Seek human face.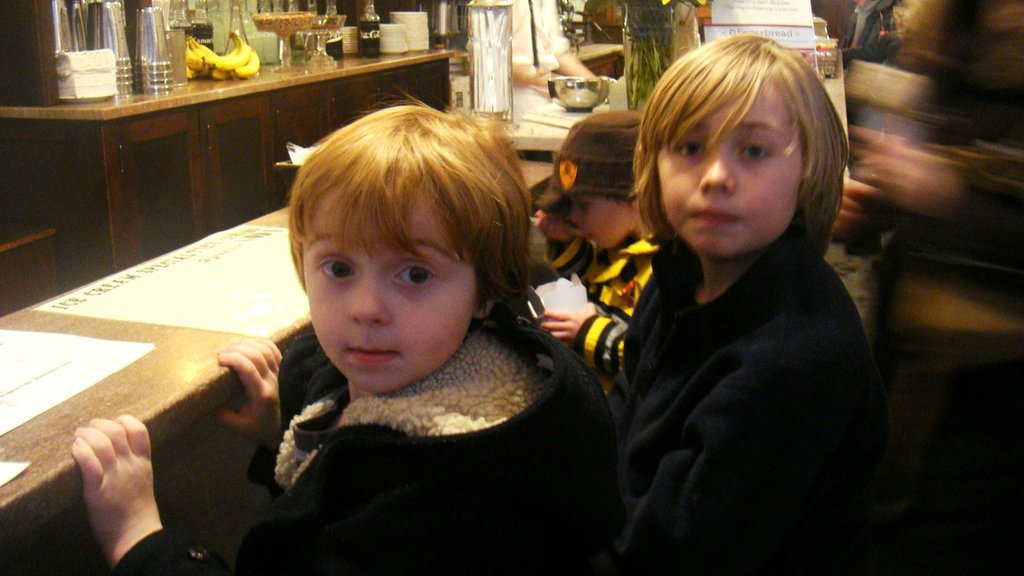
l=568, t=193, r=627, b=244.
